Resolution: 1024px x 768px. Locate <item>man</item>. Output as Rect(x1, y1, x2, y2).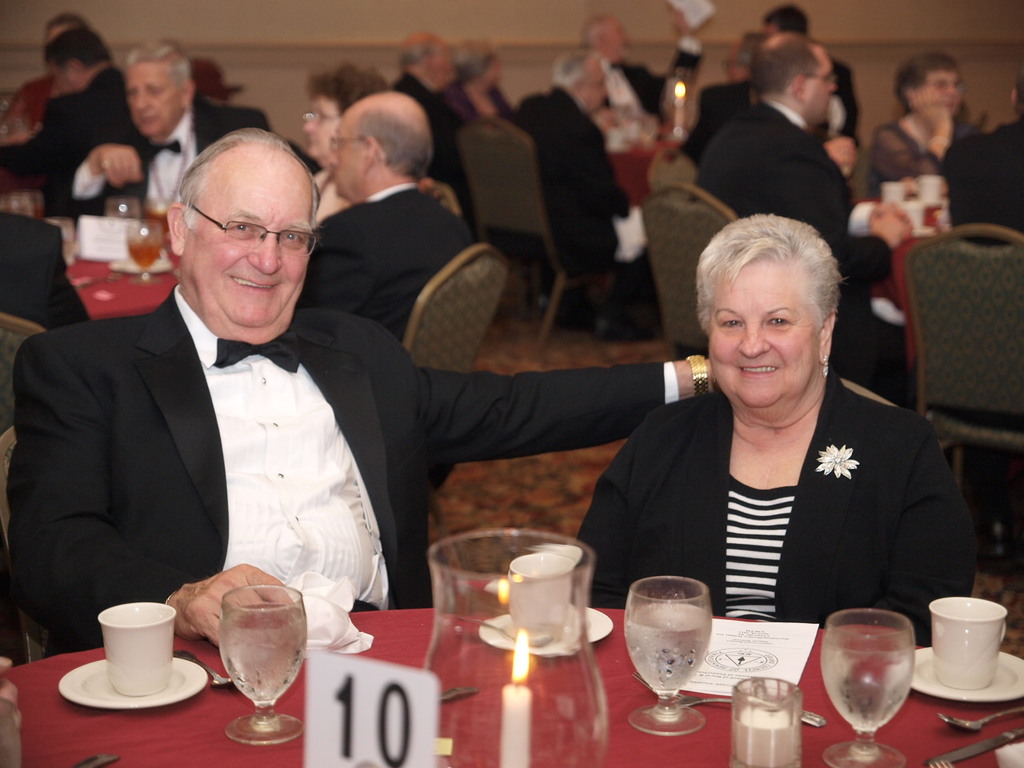
Rect(54, 40, 321, 252).
